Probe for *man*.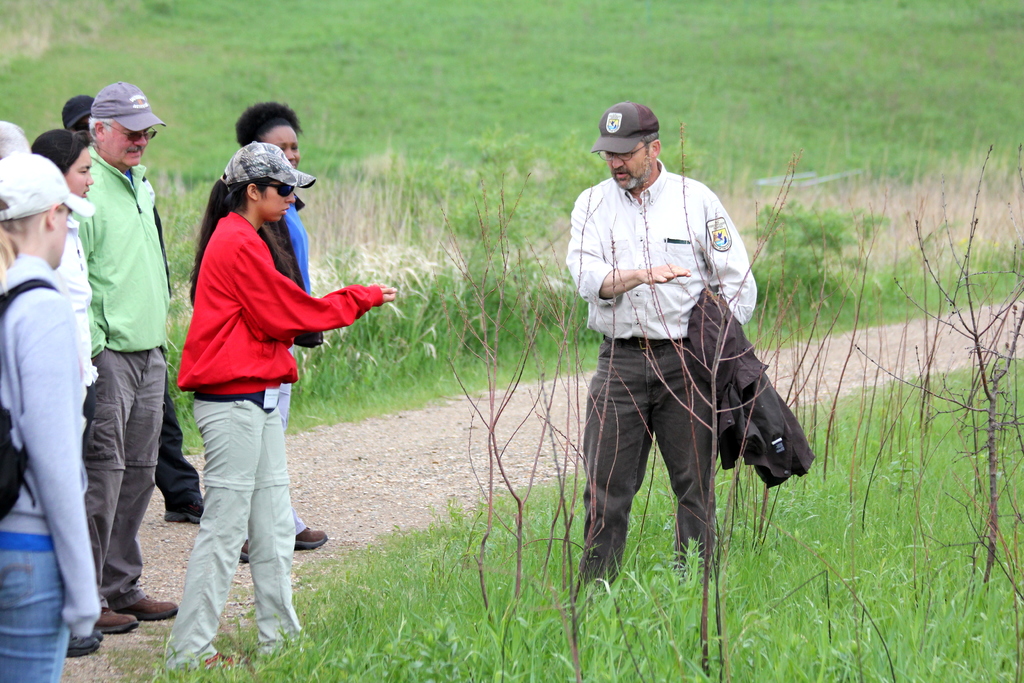
Probe result: 565/99/767/594.
